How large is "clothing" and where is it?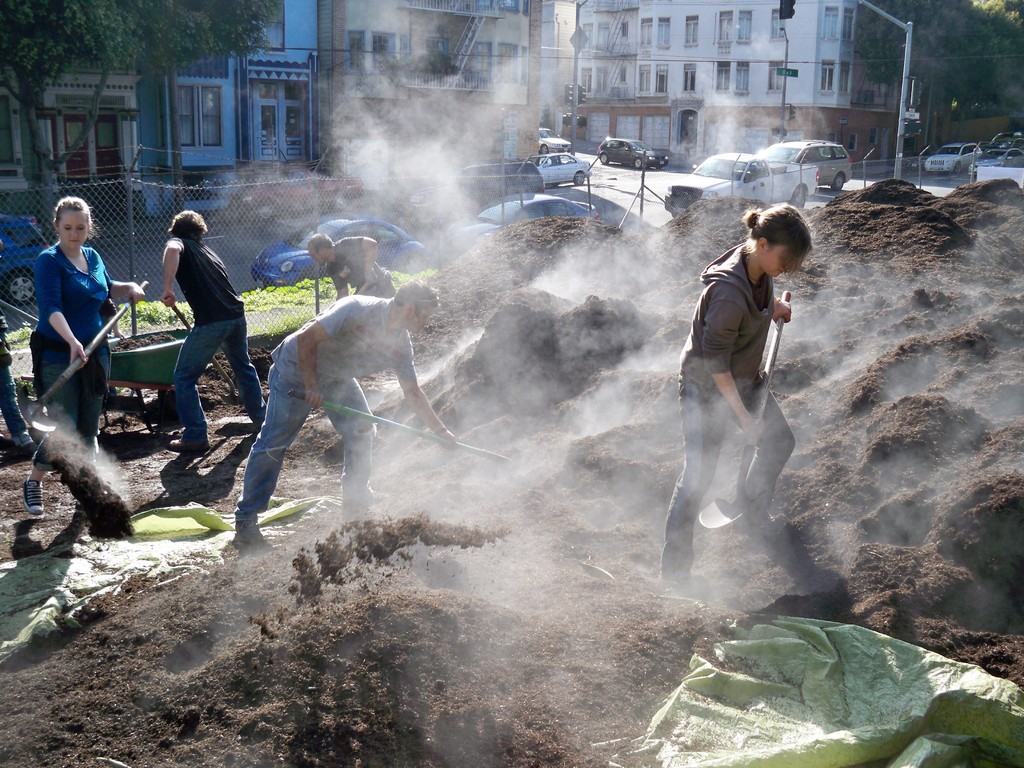
Bounding box: (332,237,387,297).
